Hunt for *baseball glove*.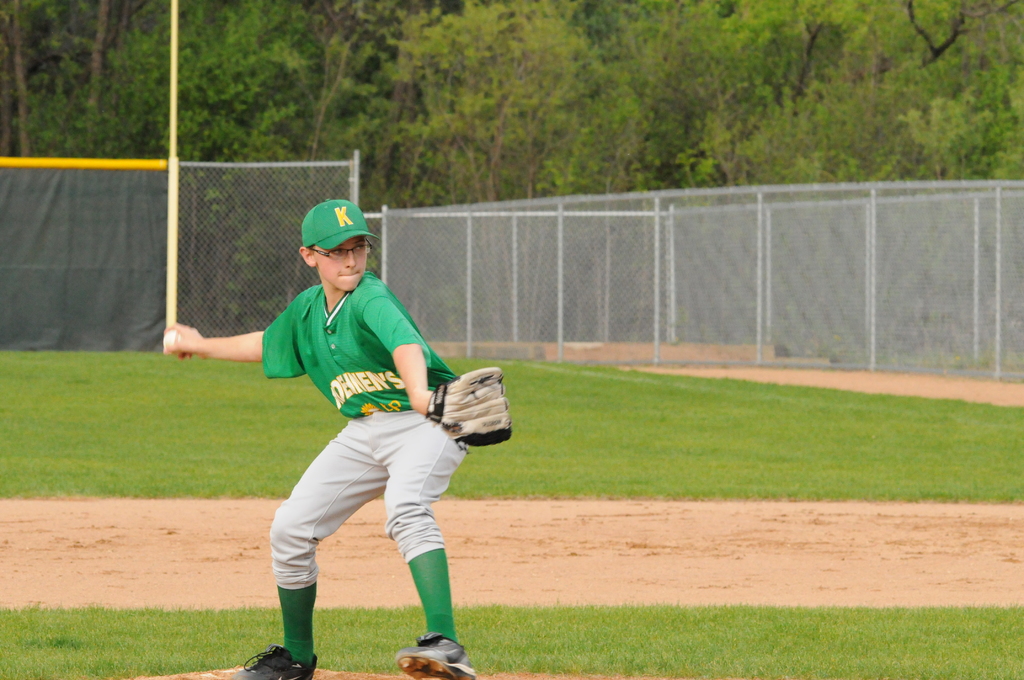
Hunted down at [left=425, top=363, right=515, bottom=450].
